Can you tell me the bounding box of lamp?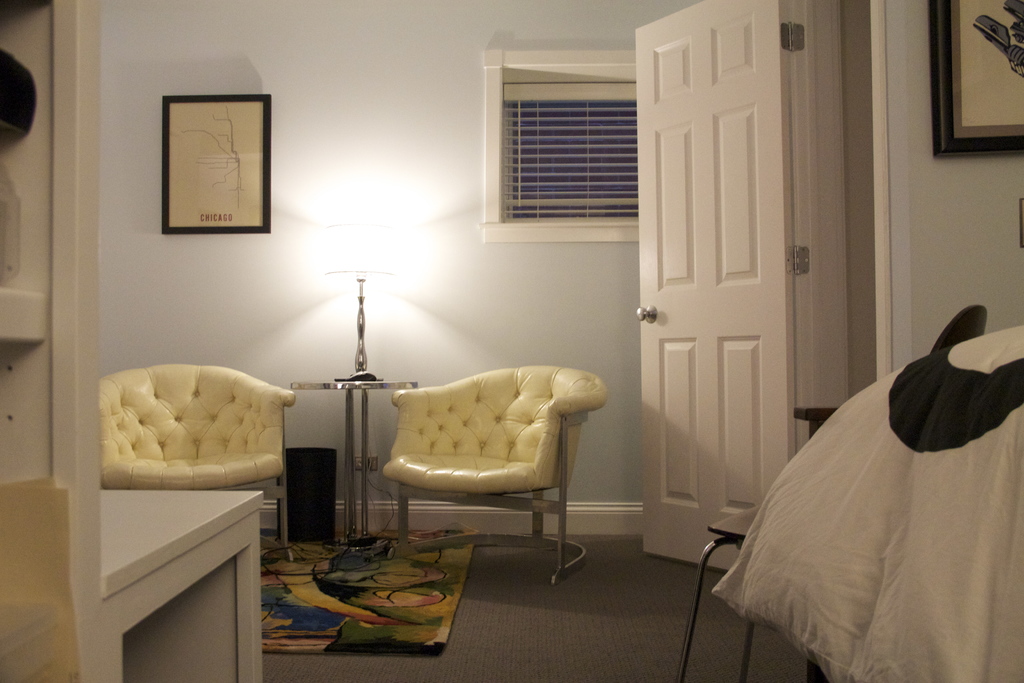
box(296, 206, 429, 416).
